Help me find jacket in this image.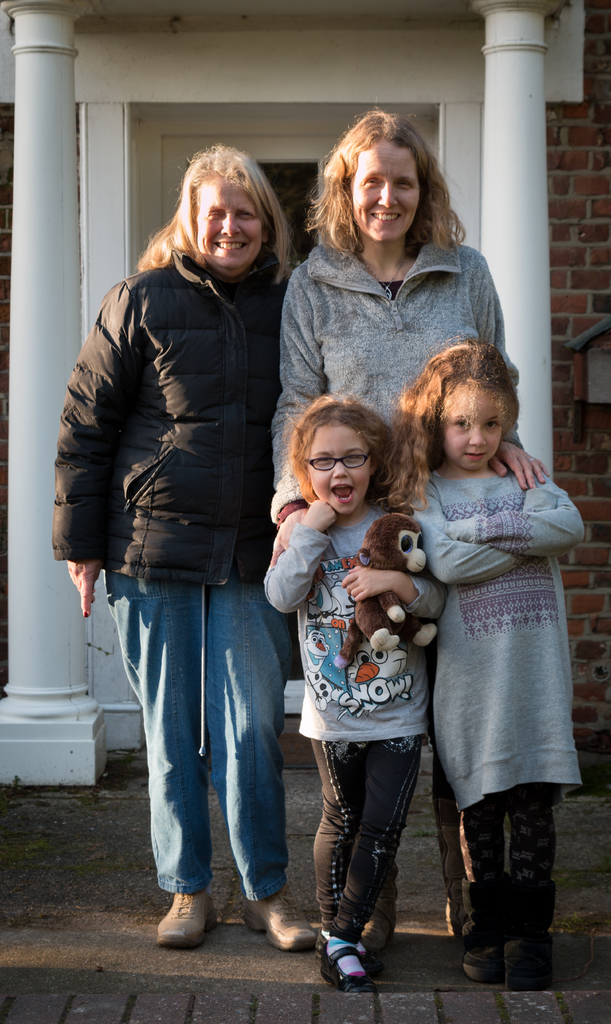
Found it: Rect(266, 228, 506, 518).
